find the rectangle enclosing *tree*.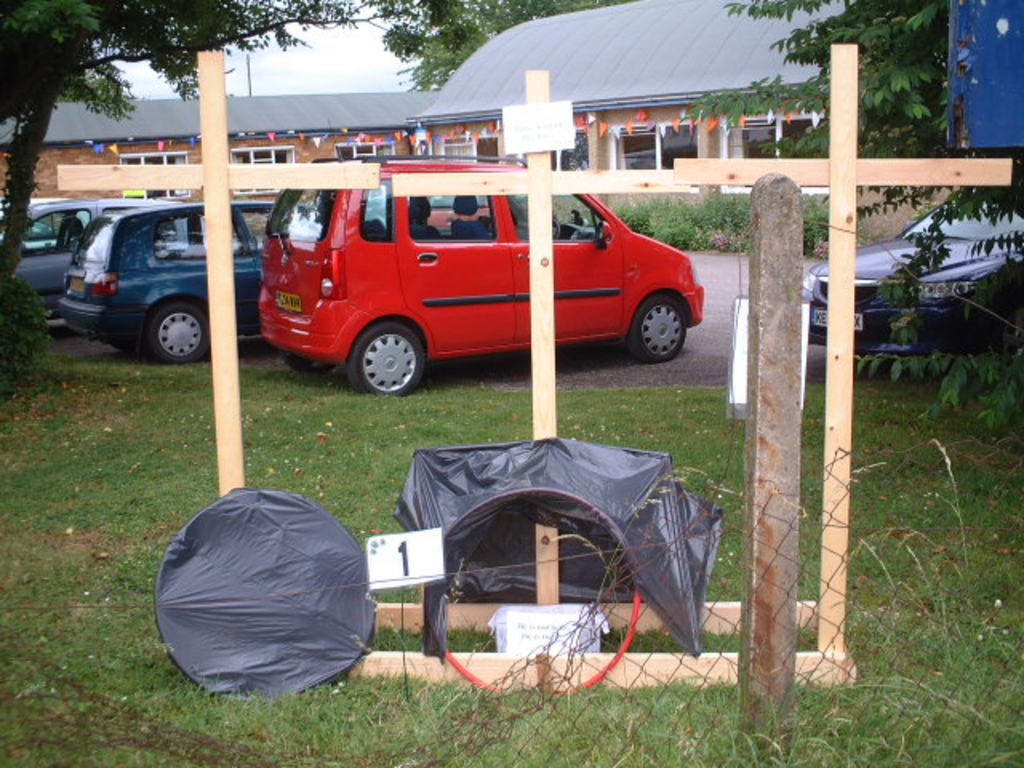
BBox(0, 0, 406, 283).
